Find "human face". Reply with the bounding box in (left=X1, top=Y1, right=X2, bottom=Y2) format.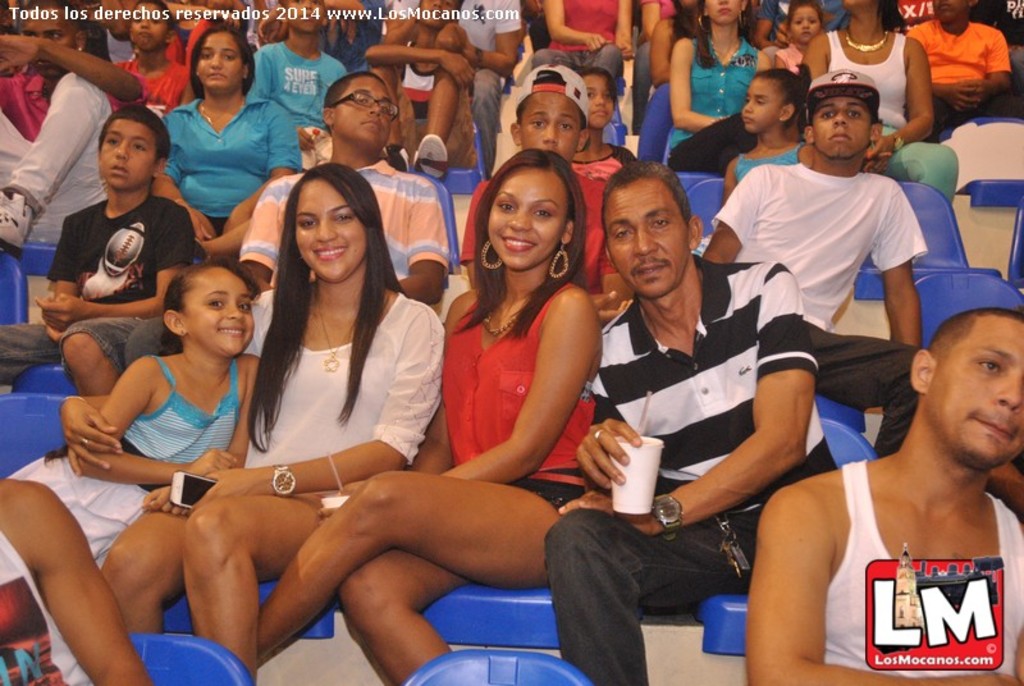
(left=127, top=1, right=163, bottom=41).
